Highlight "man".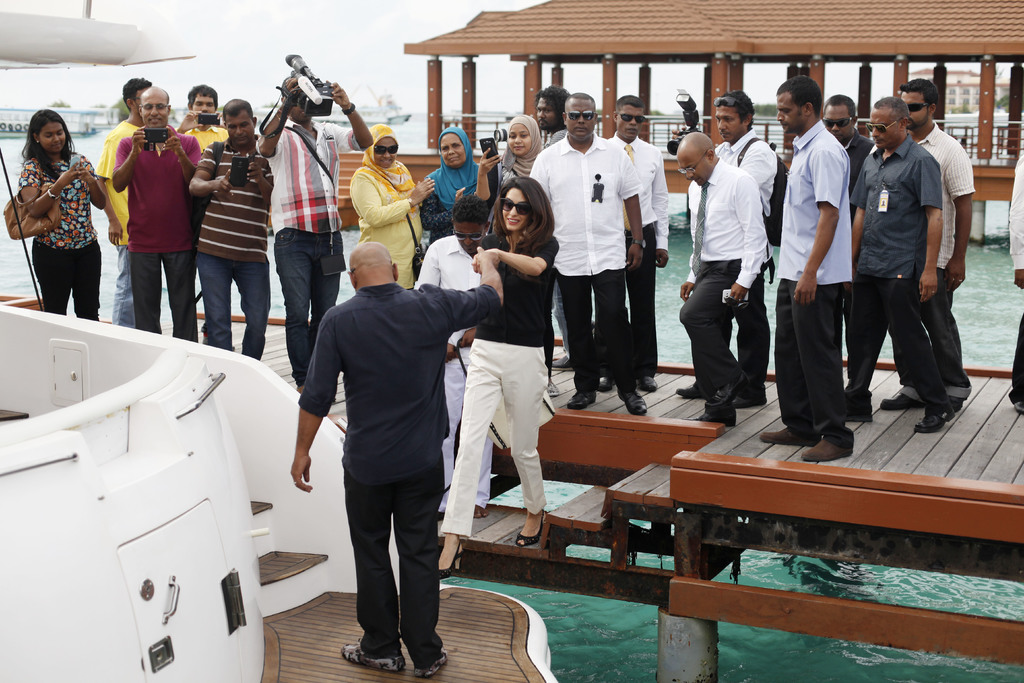
Highlighted region: {"x1": 173, "y1": 82, "x2": 236, "y2": 158}.
